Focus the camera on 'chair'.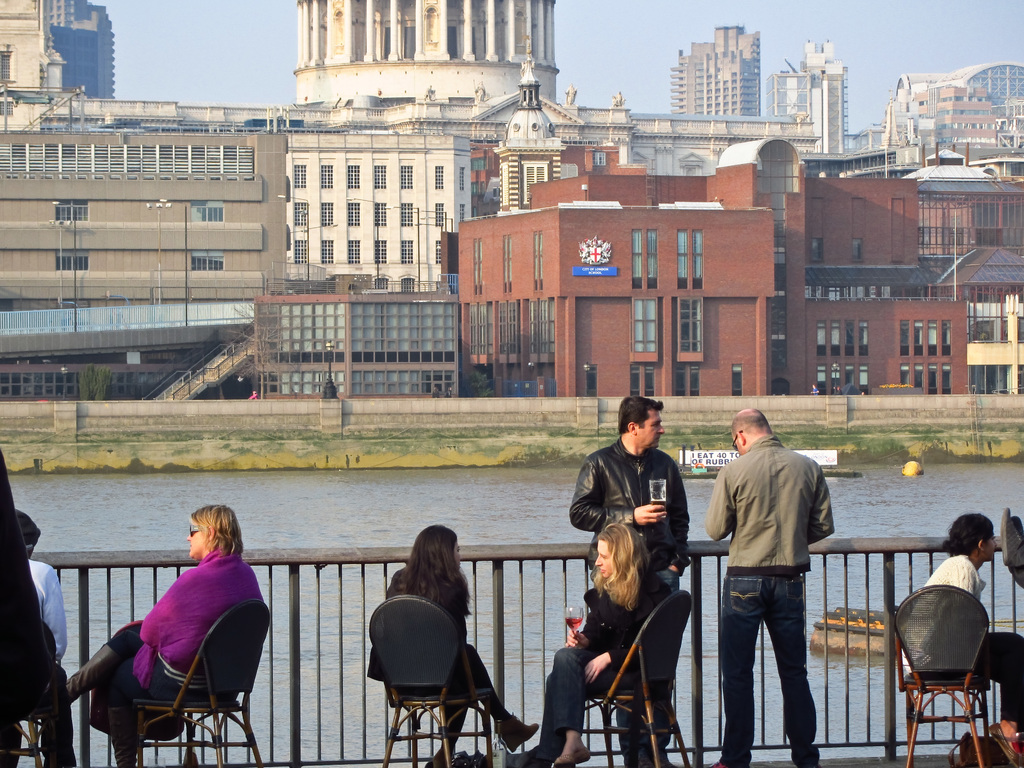
Focus region: [x1=367, y1=594, x2=494, y2=767].
